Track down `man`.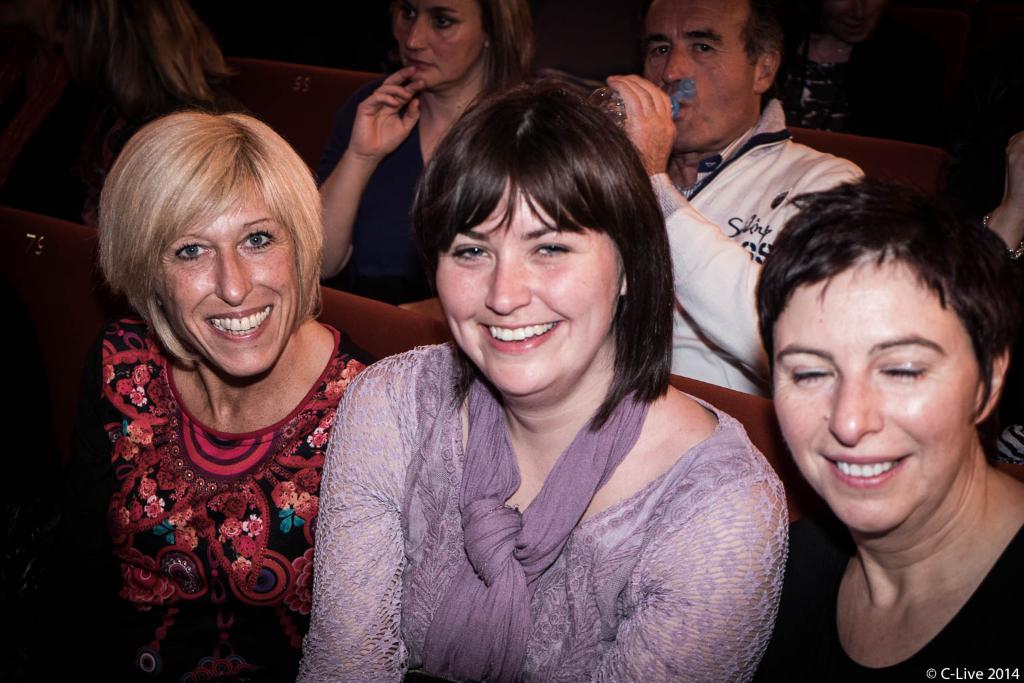
Tracked to select_region(627, 19, 861, 428).
